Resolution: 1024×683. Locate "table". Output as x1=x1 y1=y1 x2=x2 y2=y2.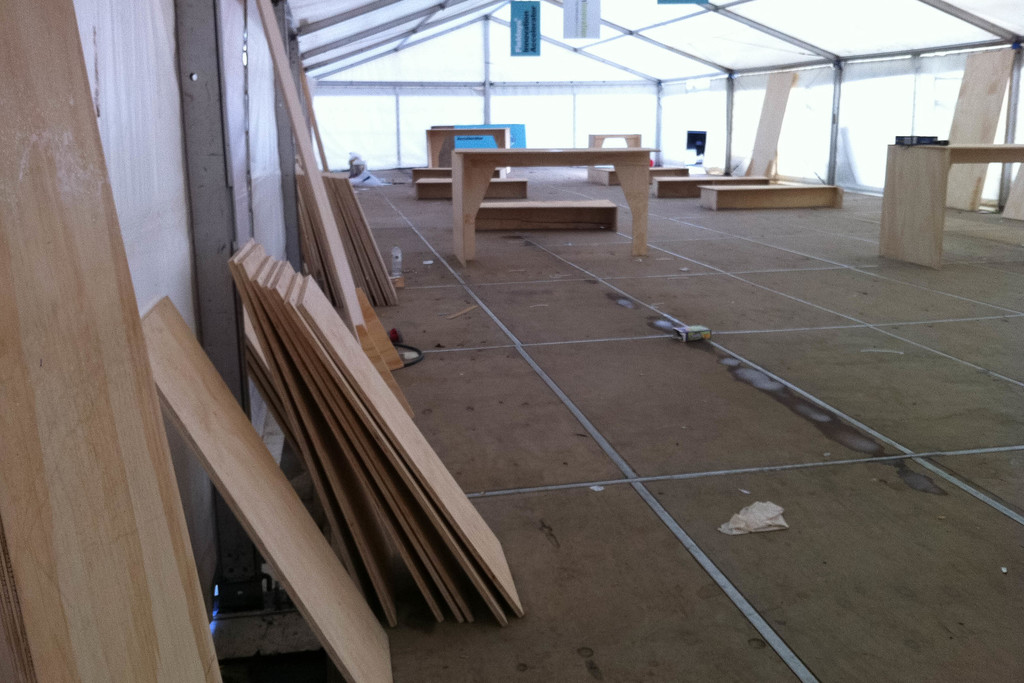
x1=879 y1=143 x2=1023 y2=267.
